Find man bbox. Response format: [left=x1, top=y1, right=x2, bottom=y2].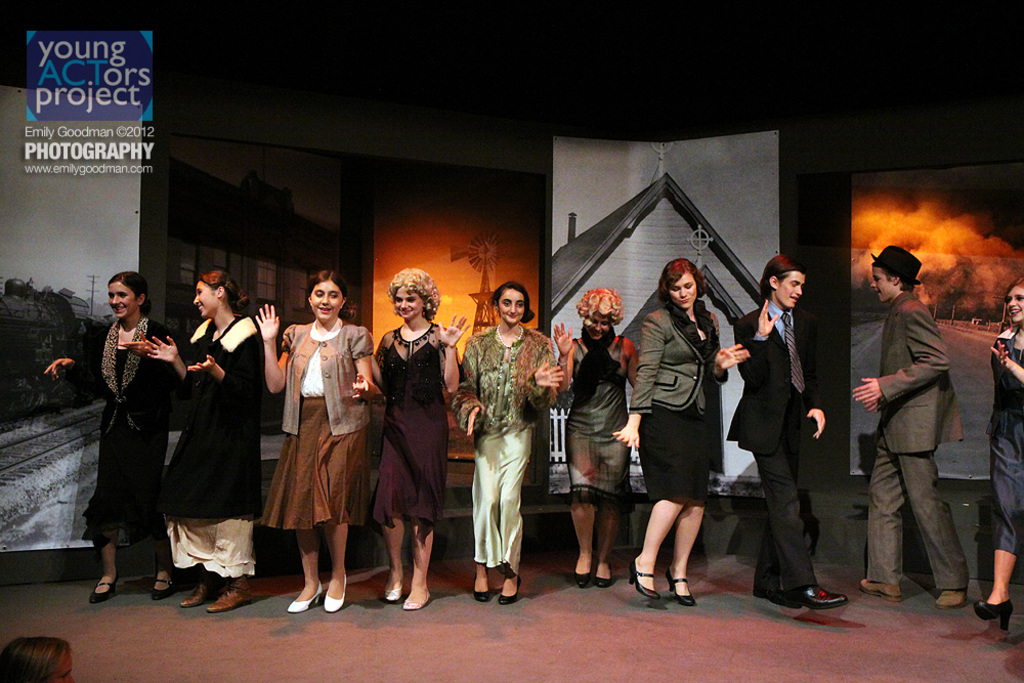
[left=738, top=233, right=841, bottom=611].
